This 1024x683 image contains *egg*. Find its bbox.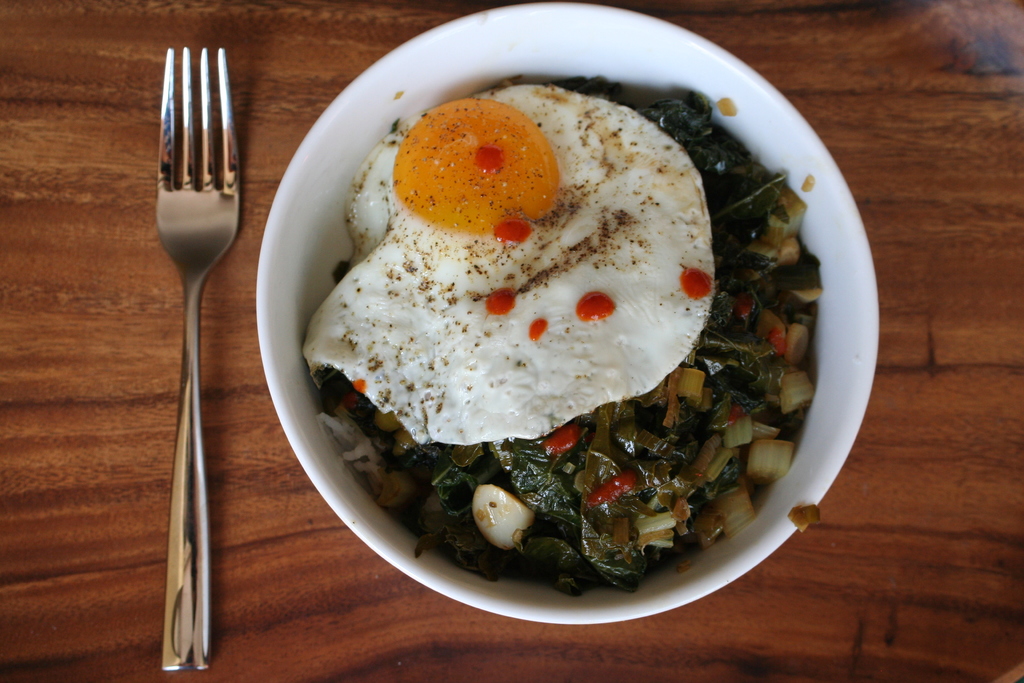
<box>301,85,716,447</box>.
